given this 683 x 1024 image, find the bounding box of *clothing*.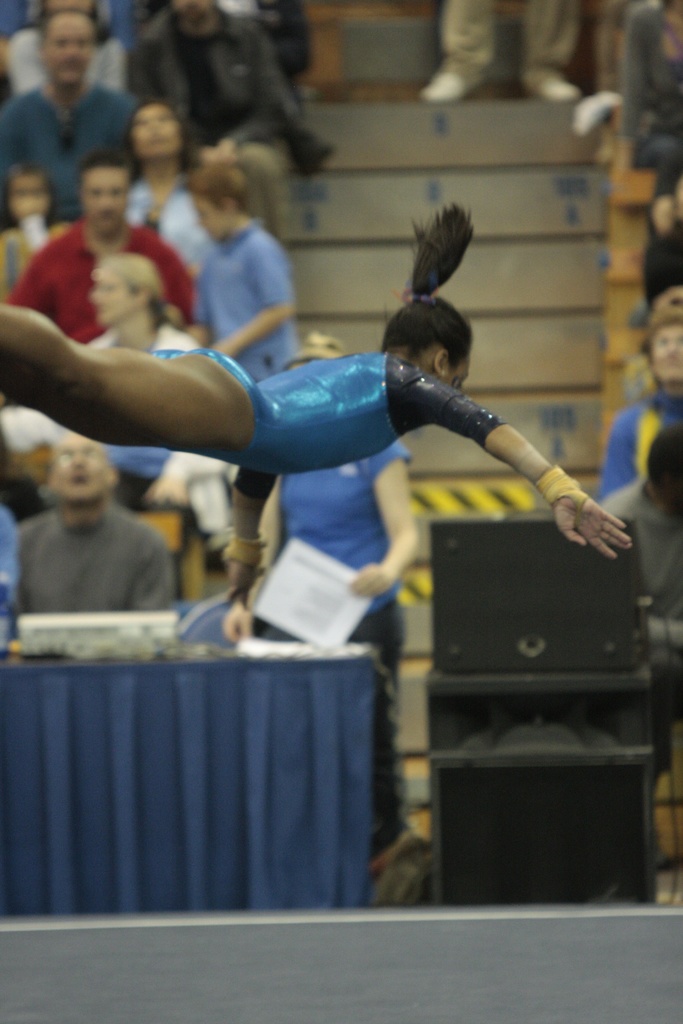
detection(207, 211, 290, 371).
